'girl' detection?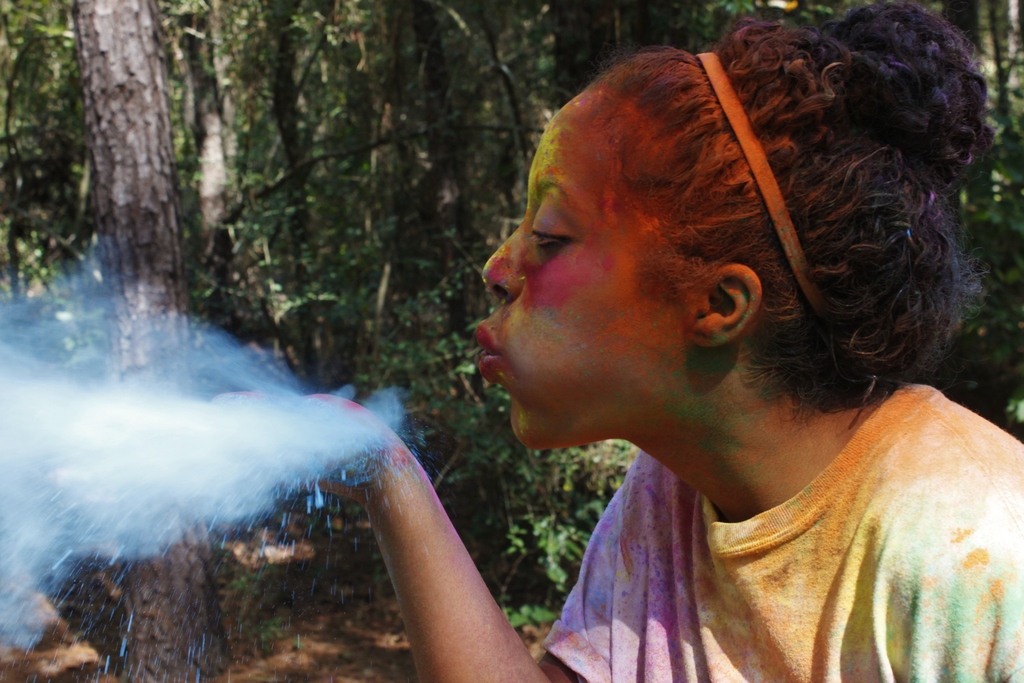
box=[207, 0, 1023, 682]
